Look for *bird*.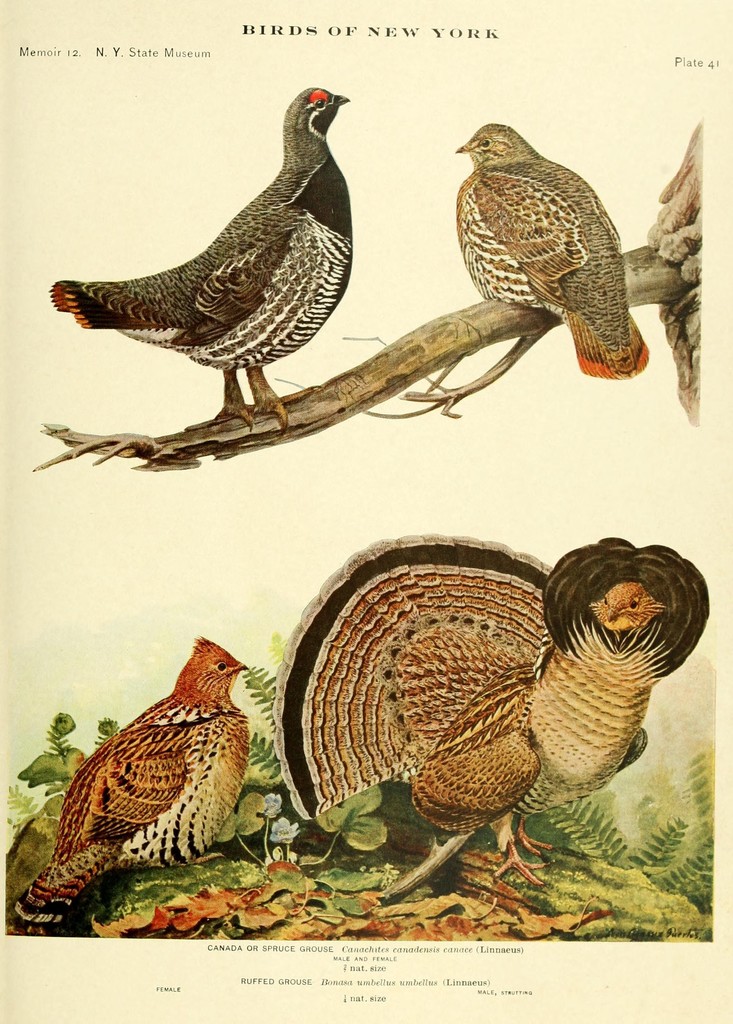
Found: (48, 79, 380, 431).
